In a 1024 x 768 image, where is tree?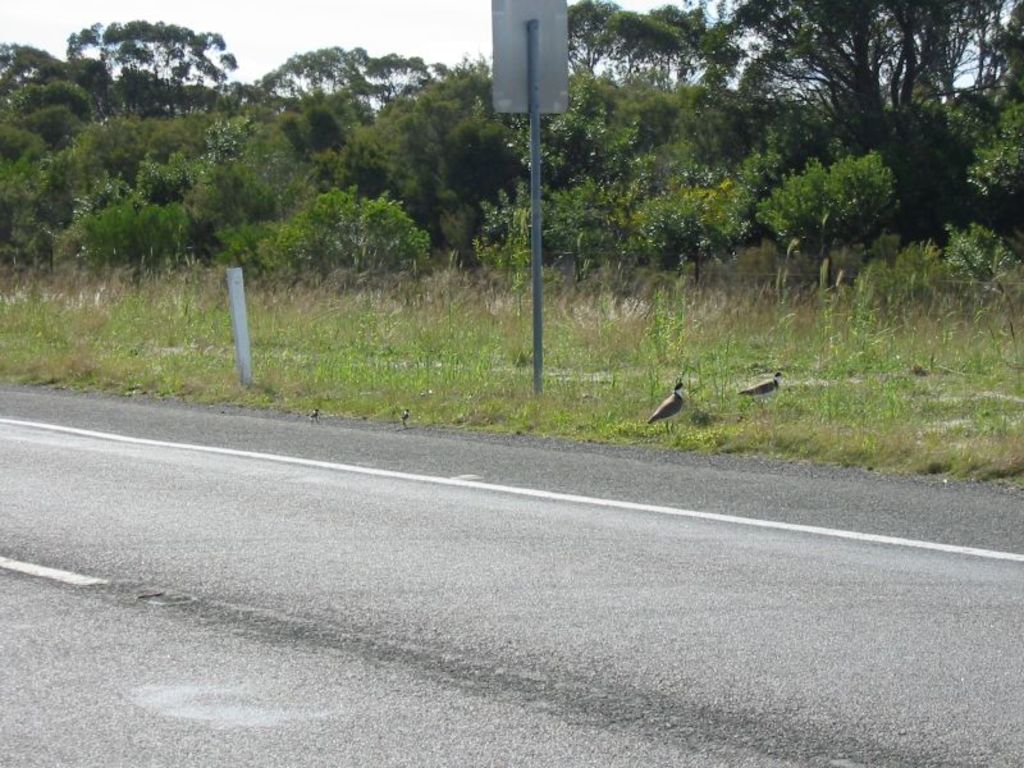
[x1=645, y1=0, x2=723, y2=93].
